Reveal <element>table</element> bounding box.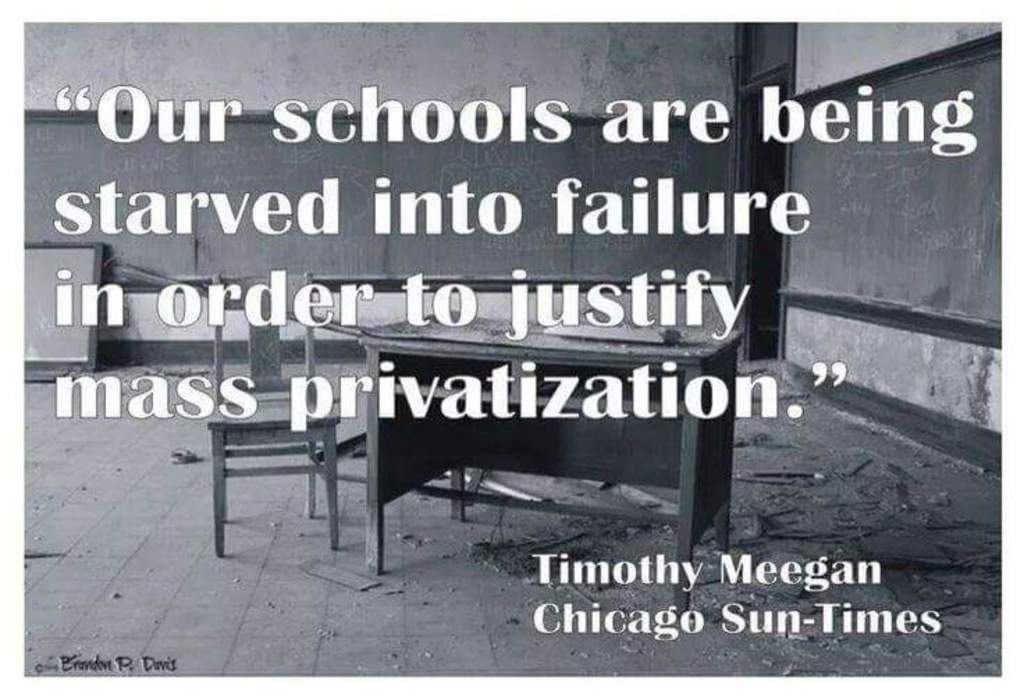
Revealed: 188,398,362,562.
